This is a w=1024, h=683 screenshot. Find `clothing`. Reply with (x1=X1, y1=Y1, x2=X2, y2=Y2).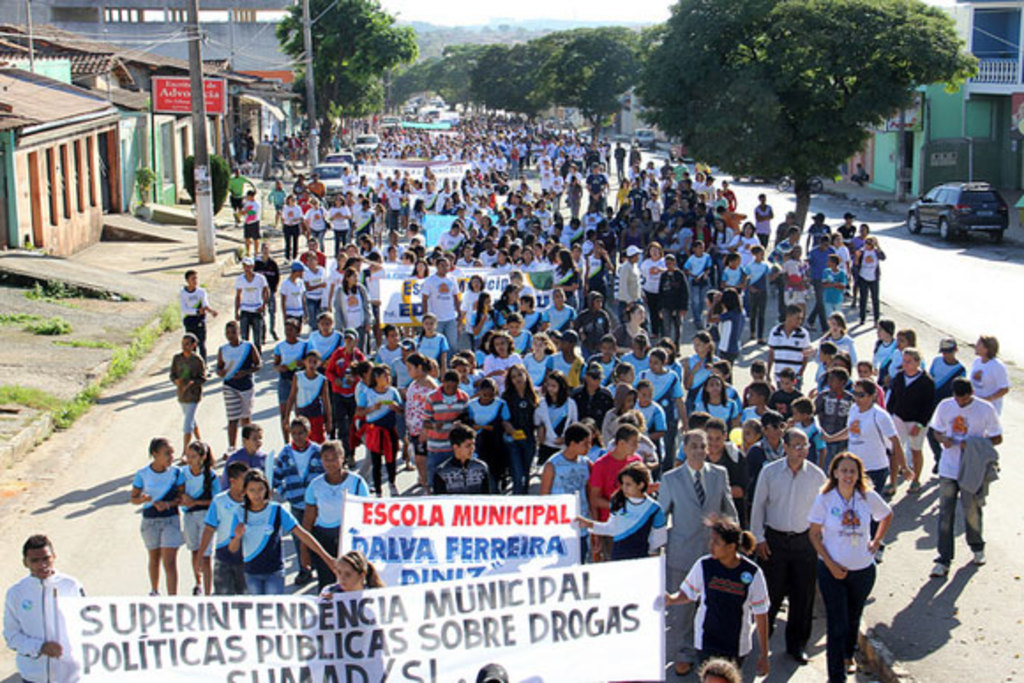
(x1=742, y1=436, x2=787, y2=508).
